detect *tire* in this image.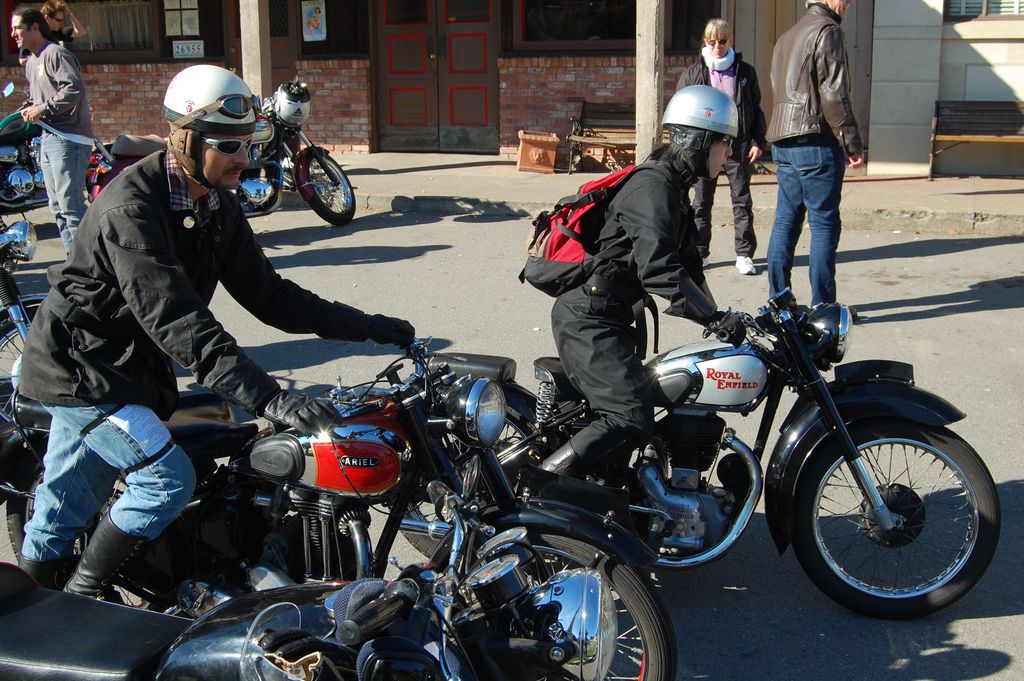
Detection: locate(303, 158, 356, 227).
